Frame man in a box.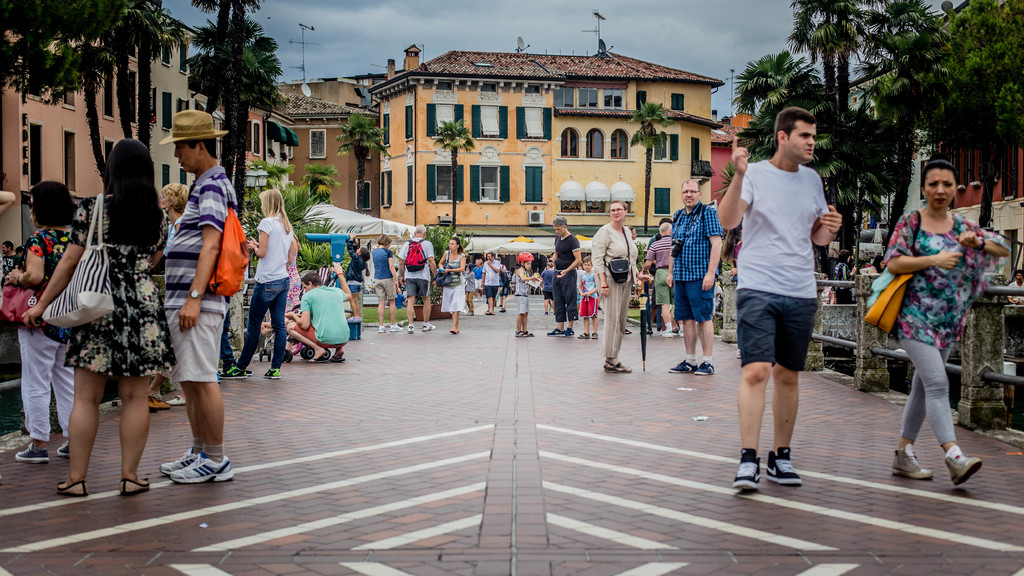
bbox=[1007, 268, 1023, 304].
